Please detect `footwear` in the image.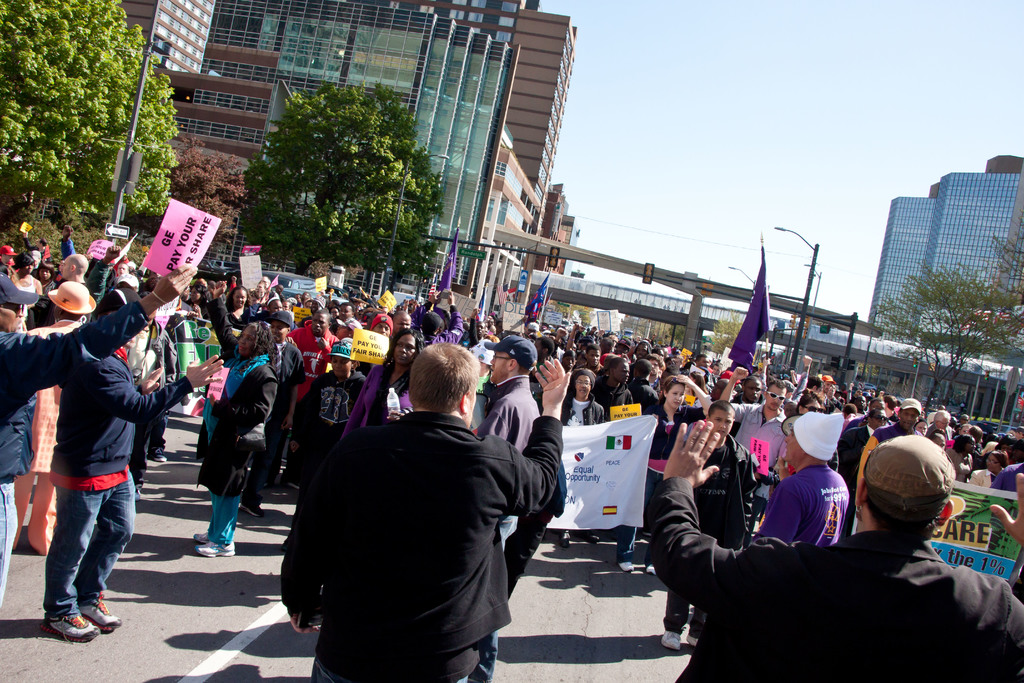
pyautogui.locateOnScreen(682, 634, 699, 646).
